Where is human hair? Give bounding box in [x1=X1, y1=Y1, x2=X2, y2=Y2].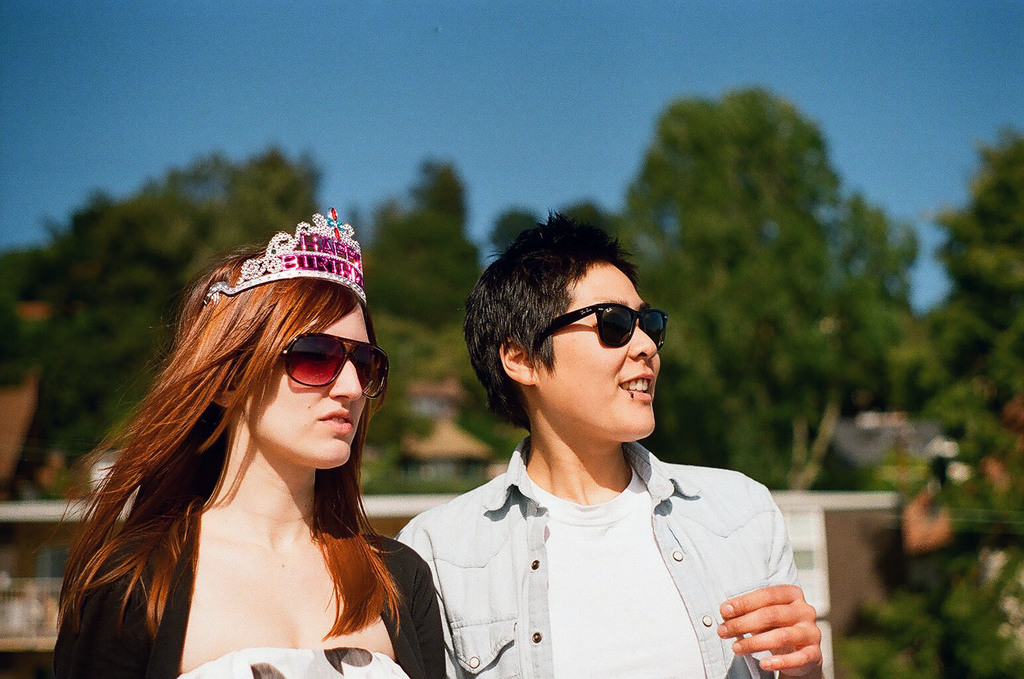
[x1=460, y1=206, x2=641, y2=436].
